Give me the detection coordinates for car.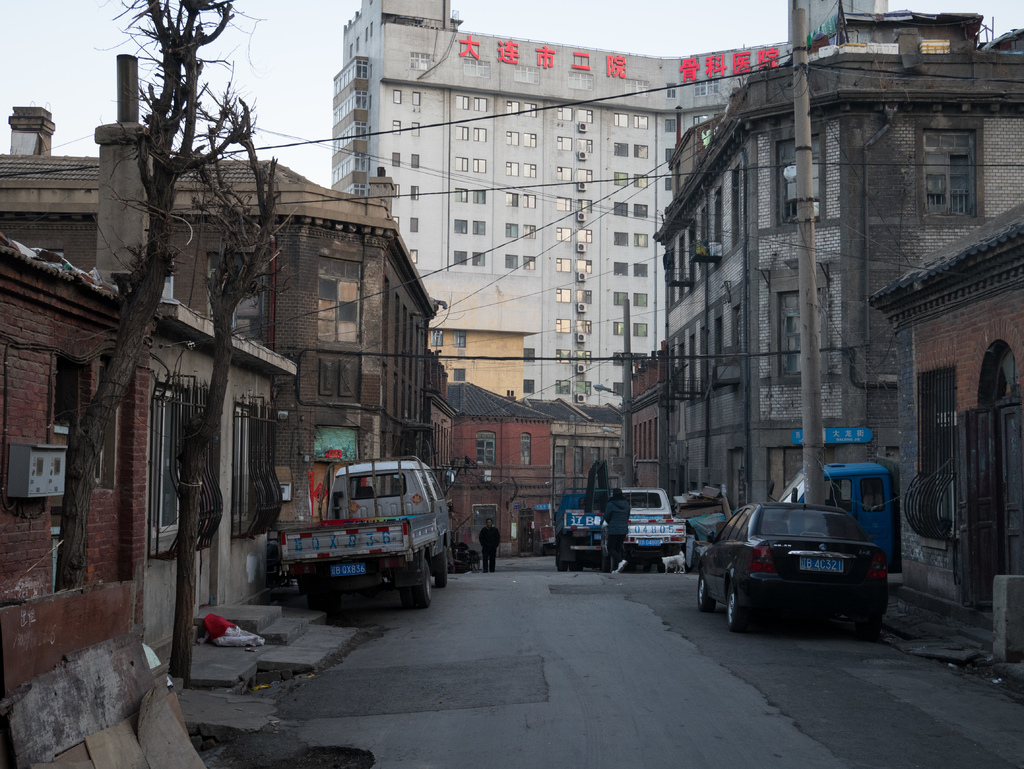
pyautogui.locateOnScreen(700, 494, 886, 633).
